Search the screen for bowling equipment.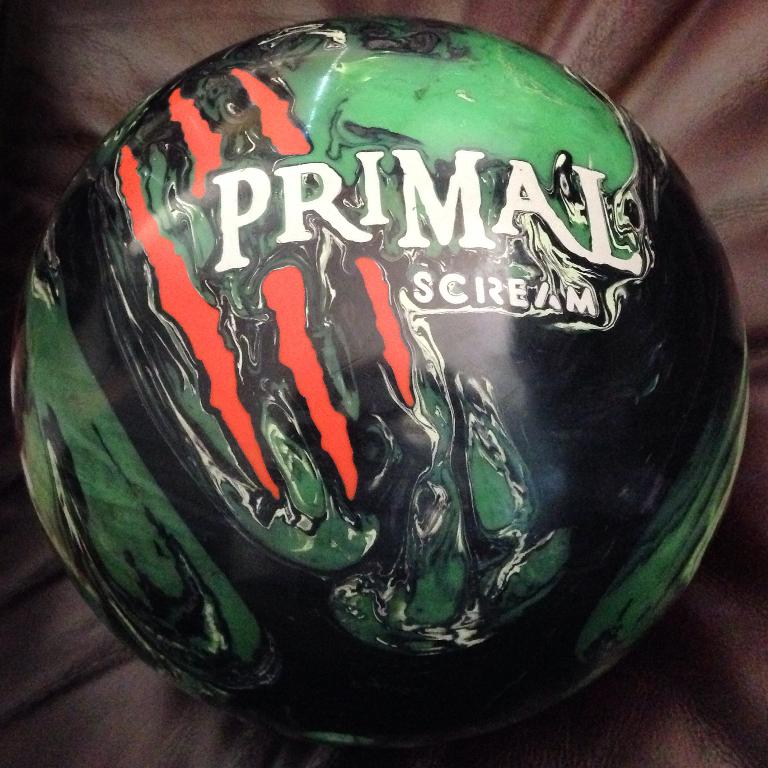
Found at <region>3, 5, 759, 767</region>.
